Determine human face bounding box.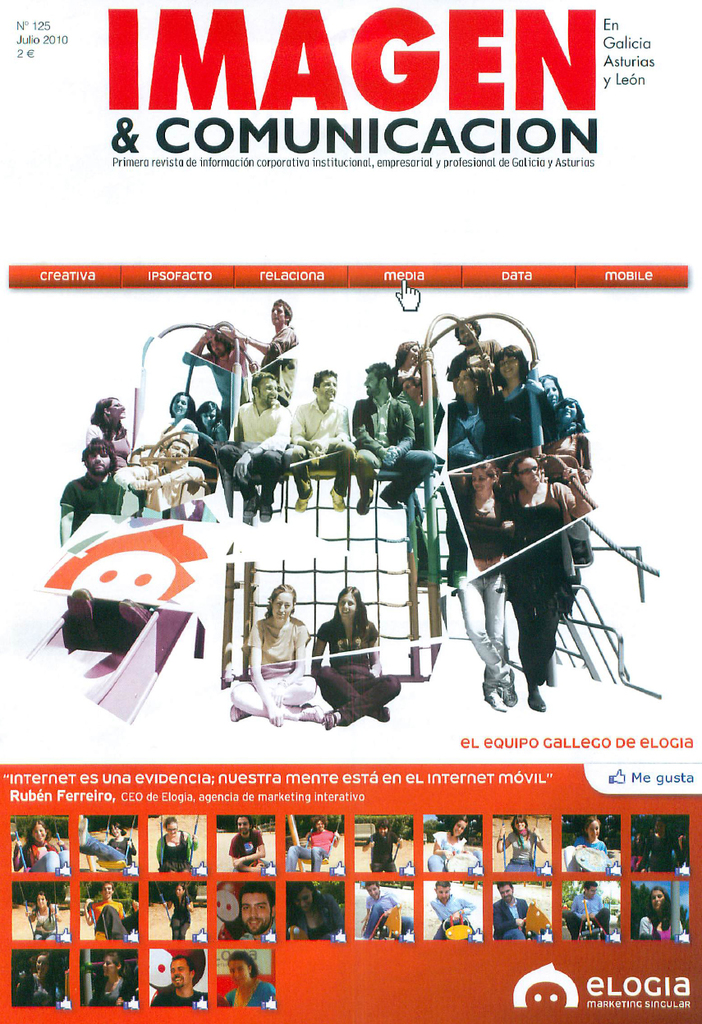
Determined: {"left": 377, "top": 826, "right": 389, "bottom": 837}.
